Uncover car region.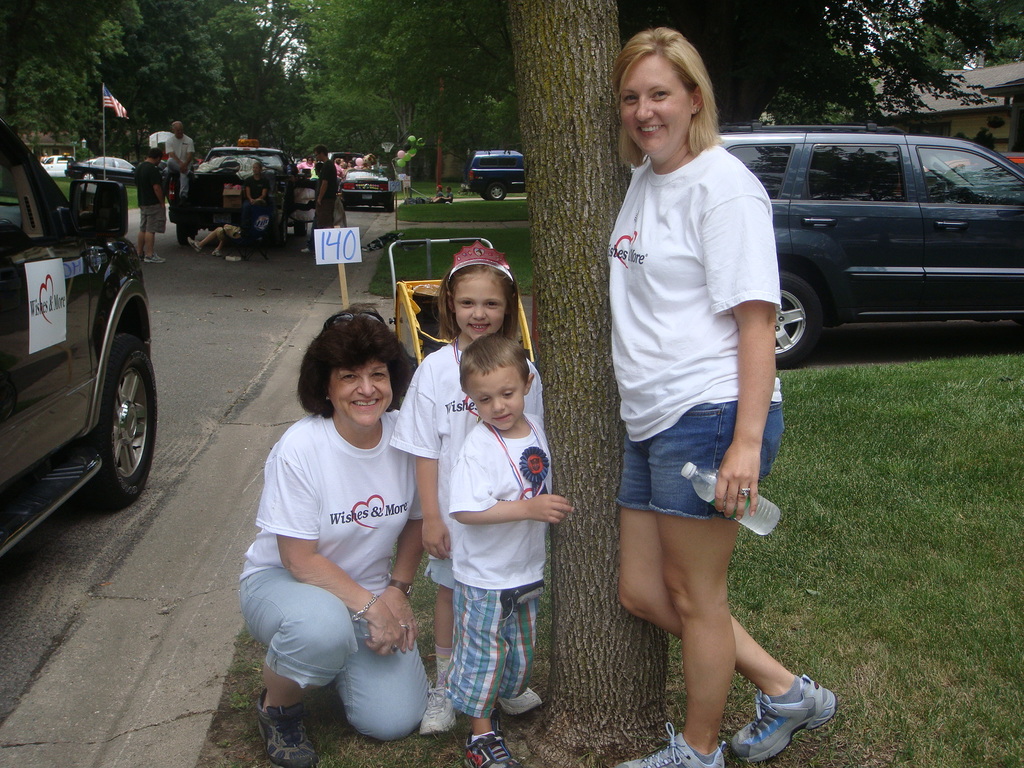
Uncovered: <bbox>1, 120, 151, 564</bbox>.
